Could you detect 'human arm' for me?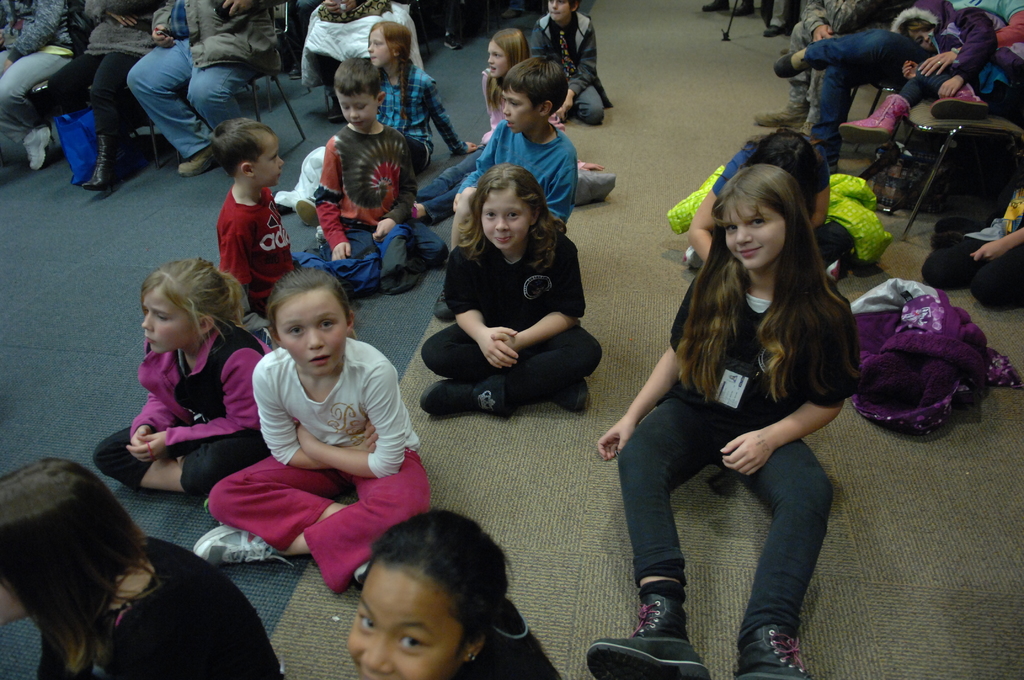
Detection result: locate(802, 0, 832, 43).
